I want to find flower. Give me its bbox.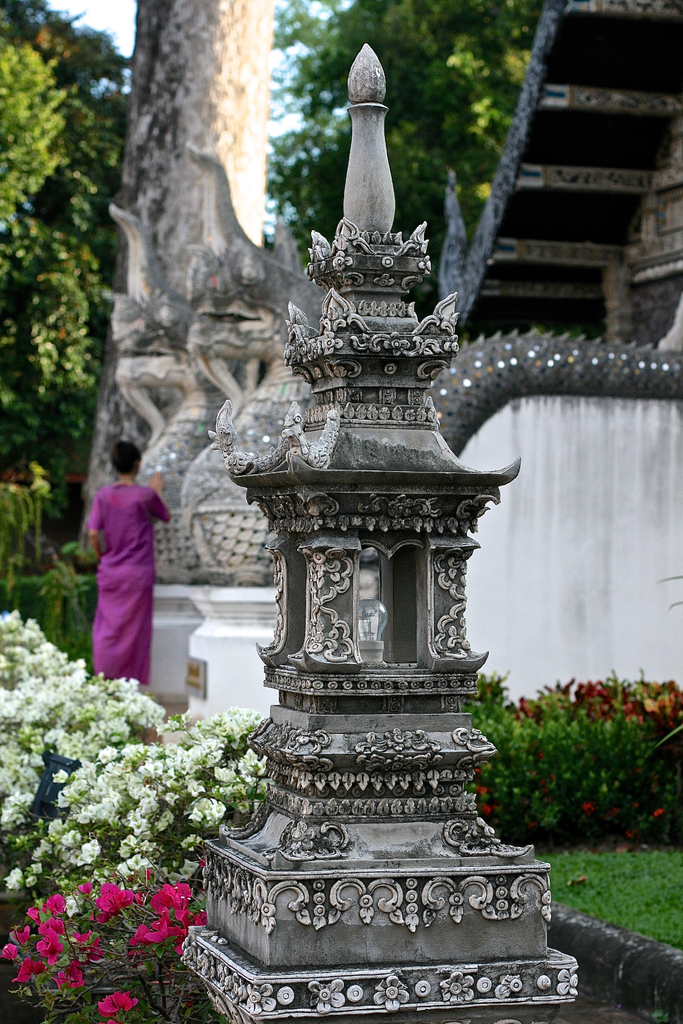
<box>95,988,143,1018</box>.
